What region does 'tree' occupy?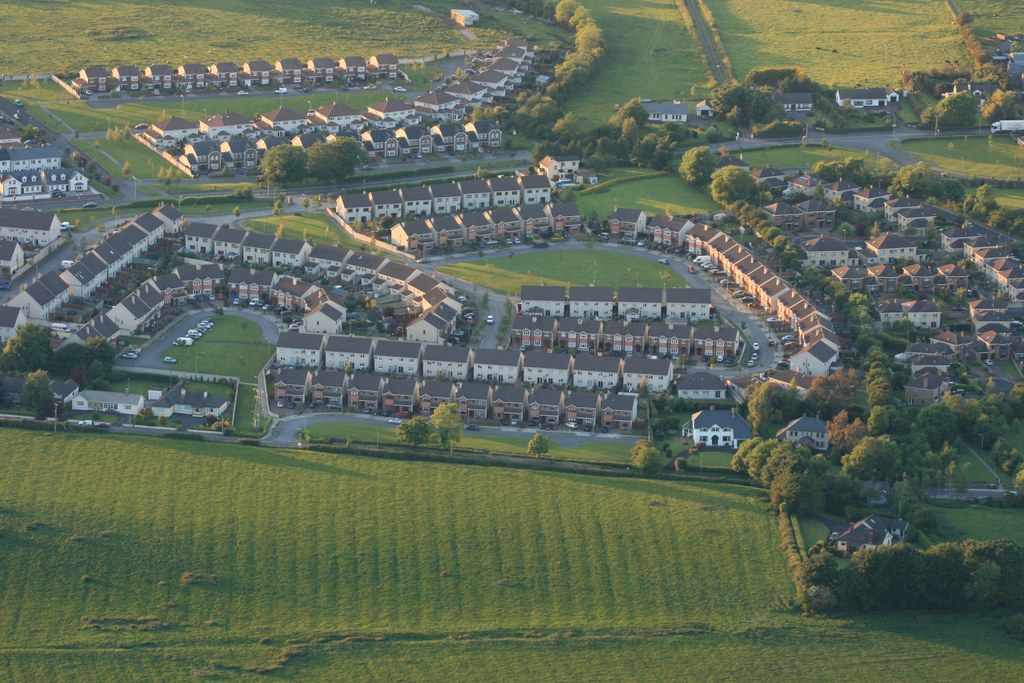
{"left": 703, "top": 162, "right": 757, "bottom": 210}.
